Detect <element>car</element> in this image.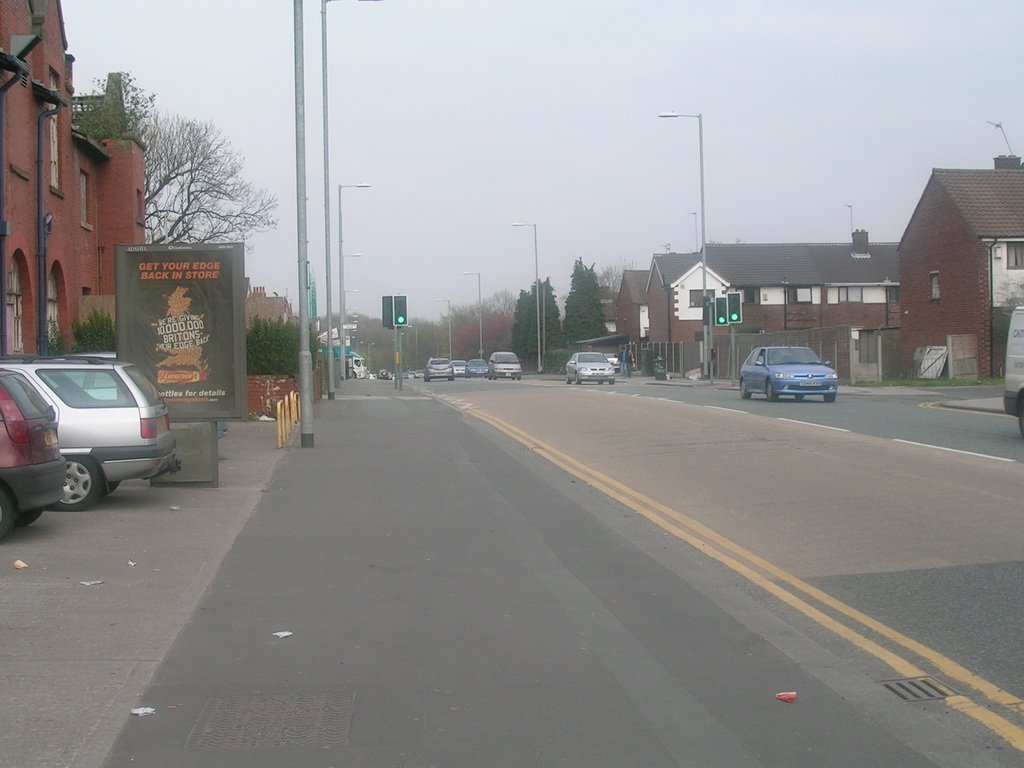
Detection: Rect(1007, 298, 1023, 435).
